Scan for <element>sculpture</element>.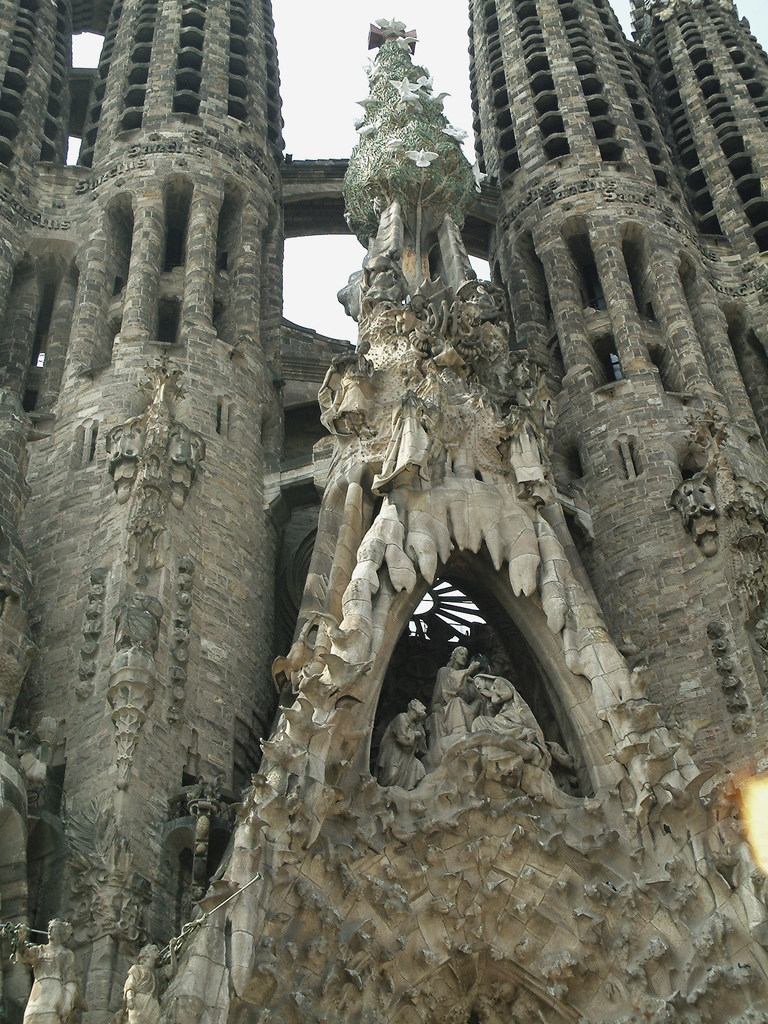
Scan result: box(471, 659, 550, 755).
